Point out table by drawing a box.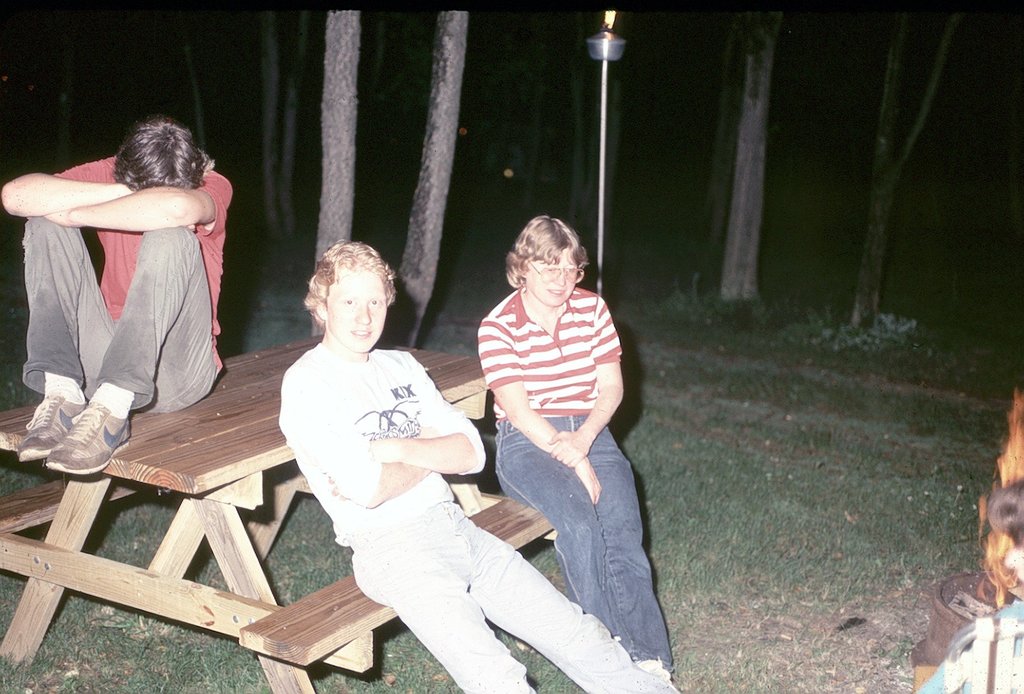
[x1=0, y1=331, x2=493, y2=693].
